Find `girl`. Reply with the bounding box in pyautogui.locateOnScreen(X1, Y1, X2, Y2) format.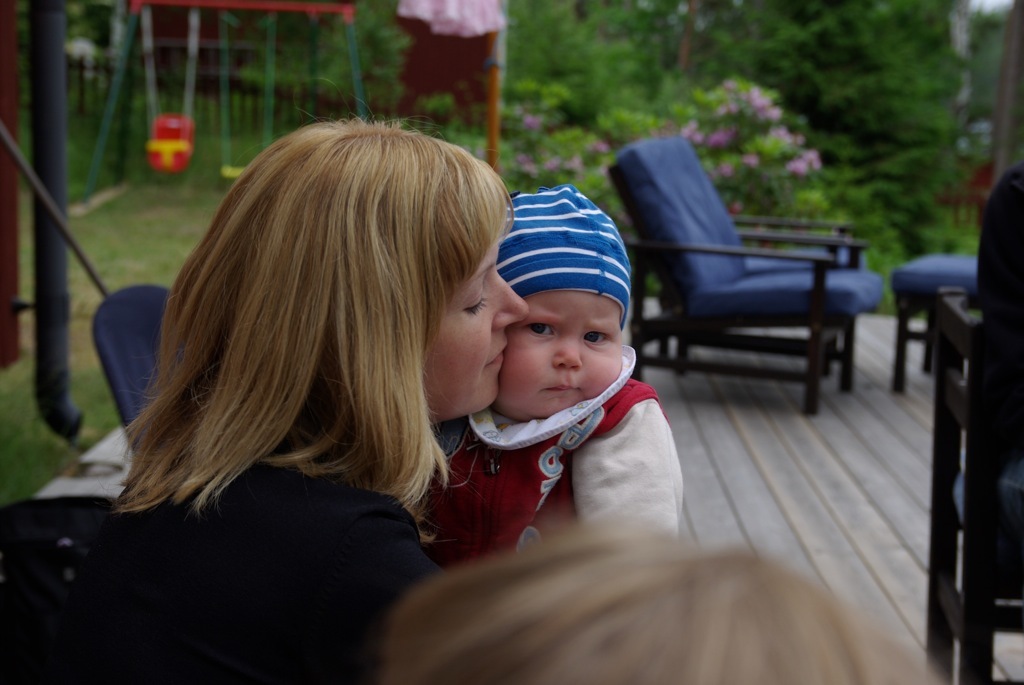
pyautogui.locateOnScreen(0, 86, 531, 684).
